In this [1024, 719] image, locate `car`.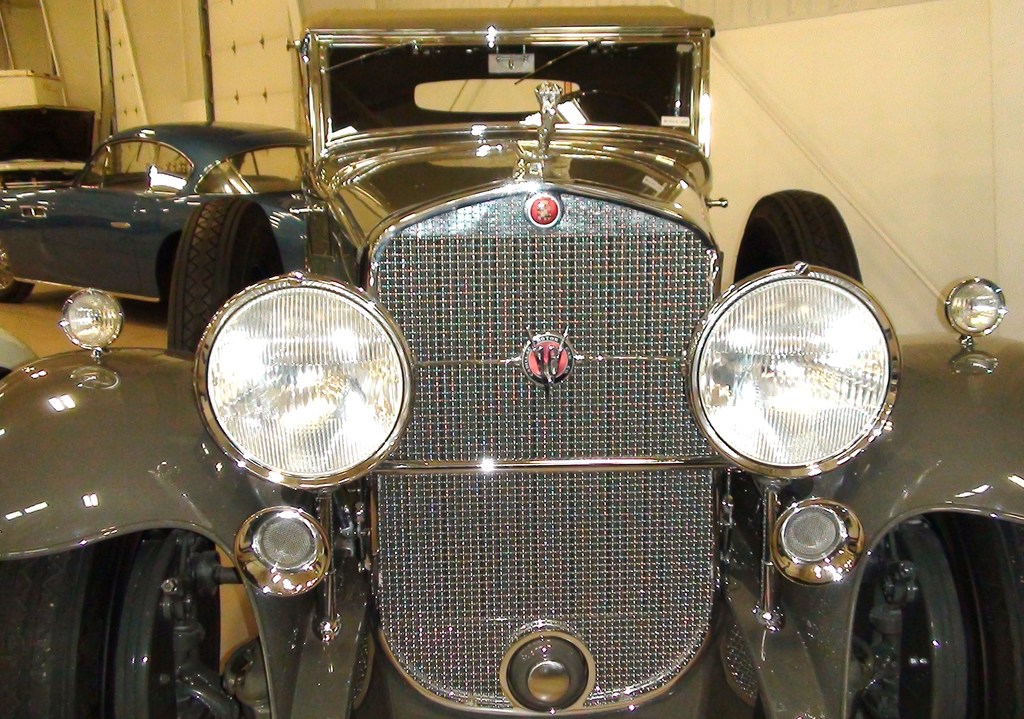
Bounding box: <bbox>4, 119, 309, 317</bbox>.
